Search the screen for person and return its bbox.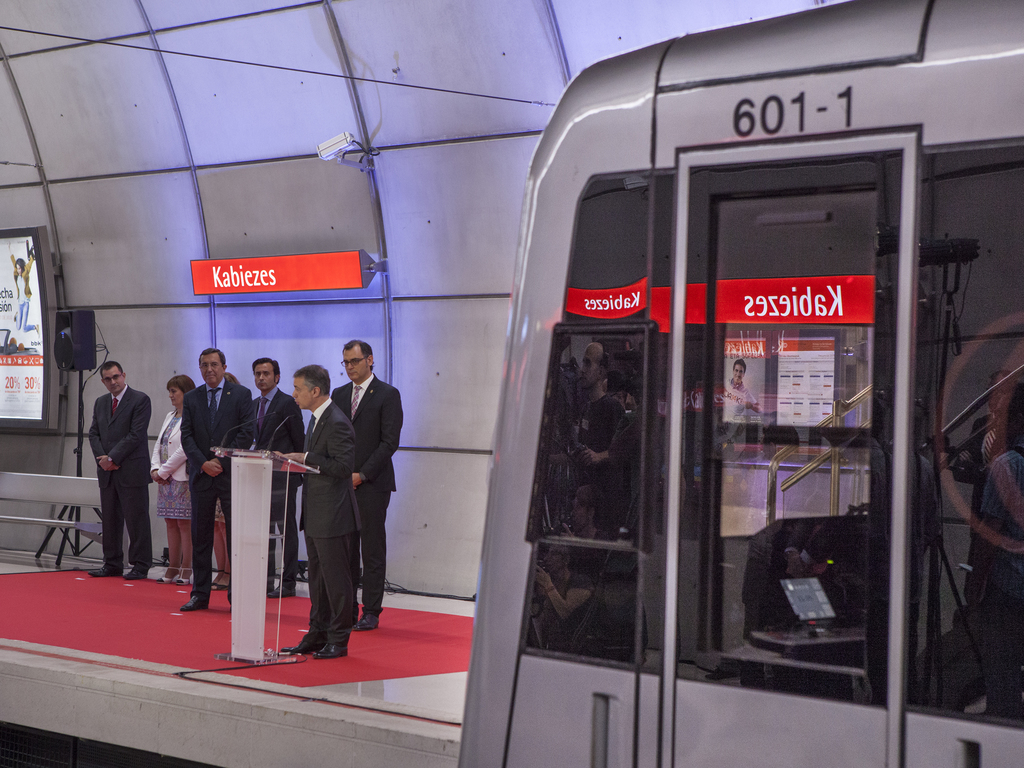
Found: box(89, 356, 157, 582).
